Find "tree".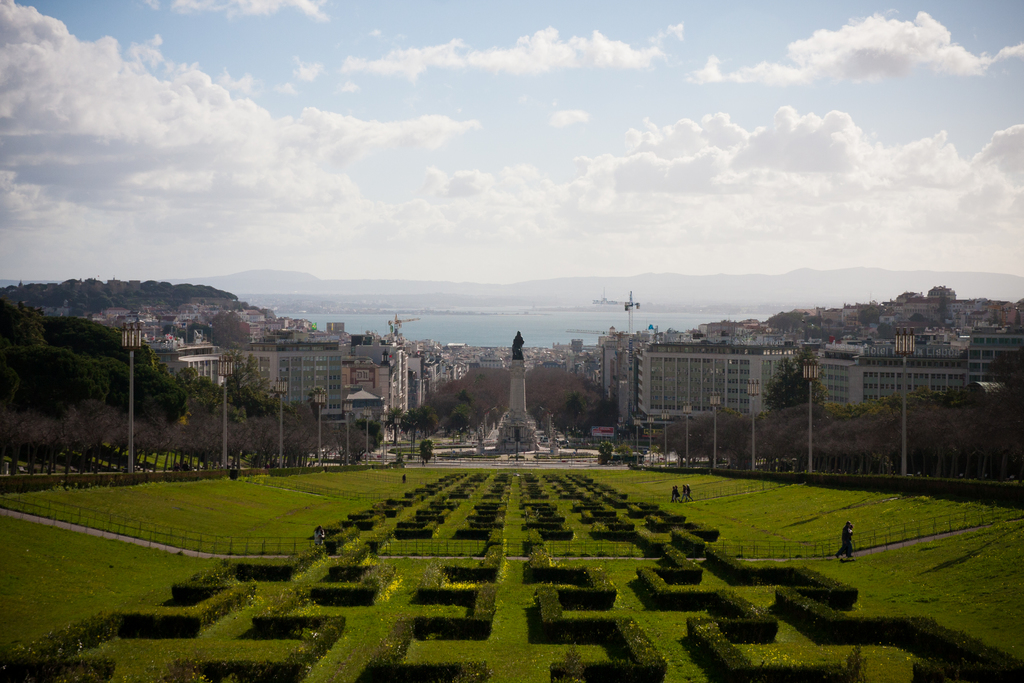
crop(383, 404, 404, 450).
